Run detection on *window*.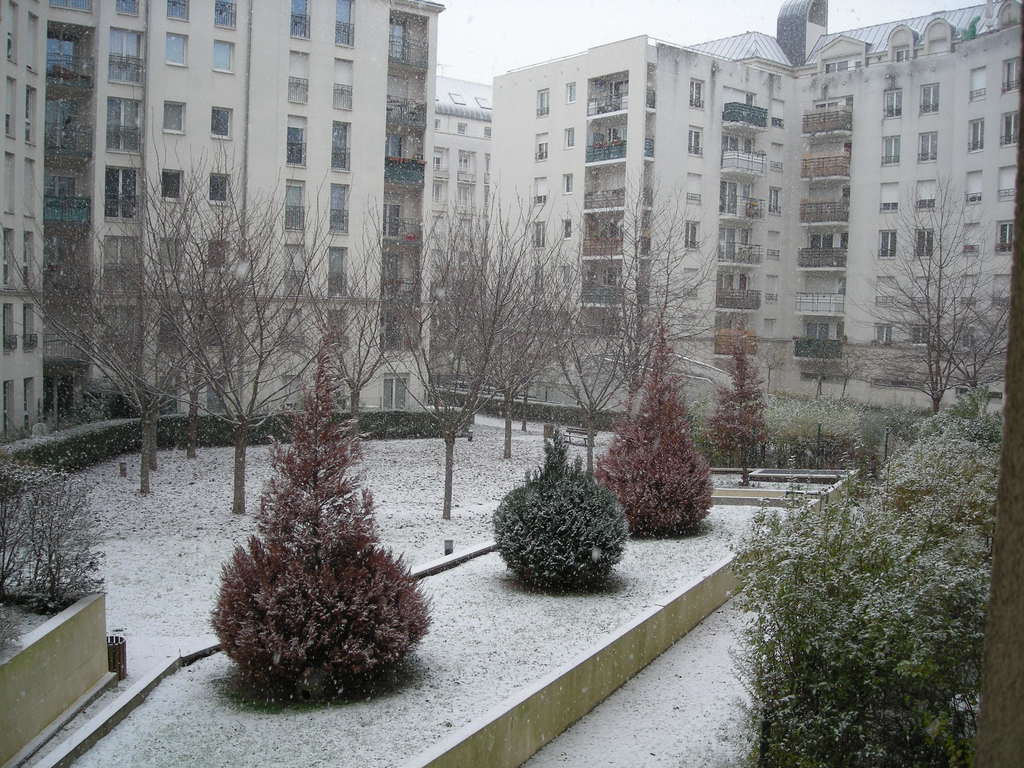
Result: pyautogui.locateOnScreen(170, 0, 188, 24).
